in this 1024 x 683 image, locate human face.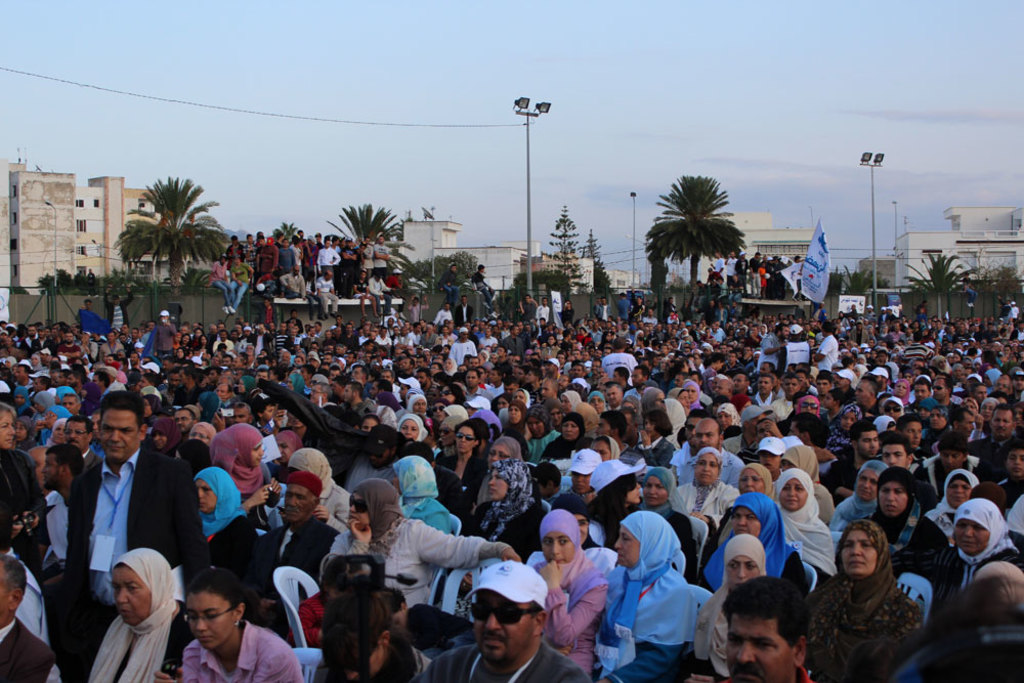
Bounding box: locate(30, 356, 40, 366).
